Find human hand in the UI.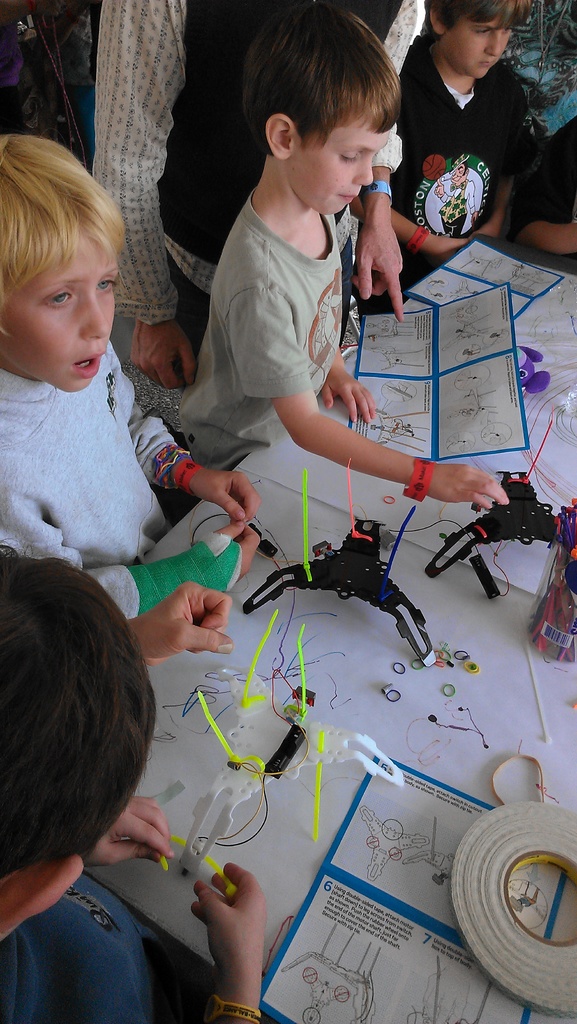
UI element at BBox(190, 862, 268, 970).
